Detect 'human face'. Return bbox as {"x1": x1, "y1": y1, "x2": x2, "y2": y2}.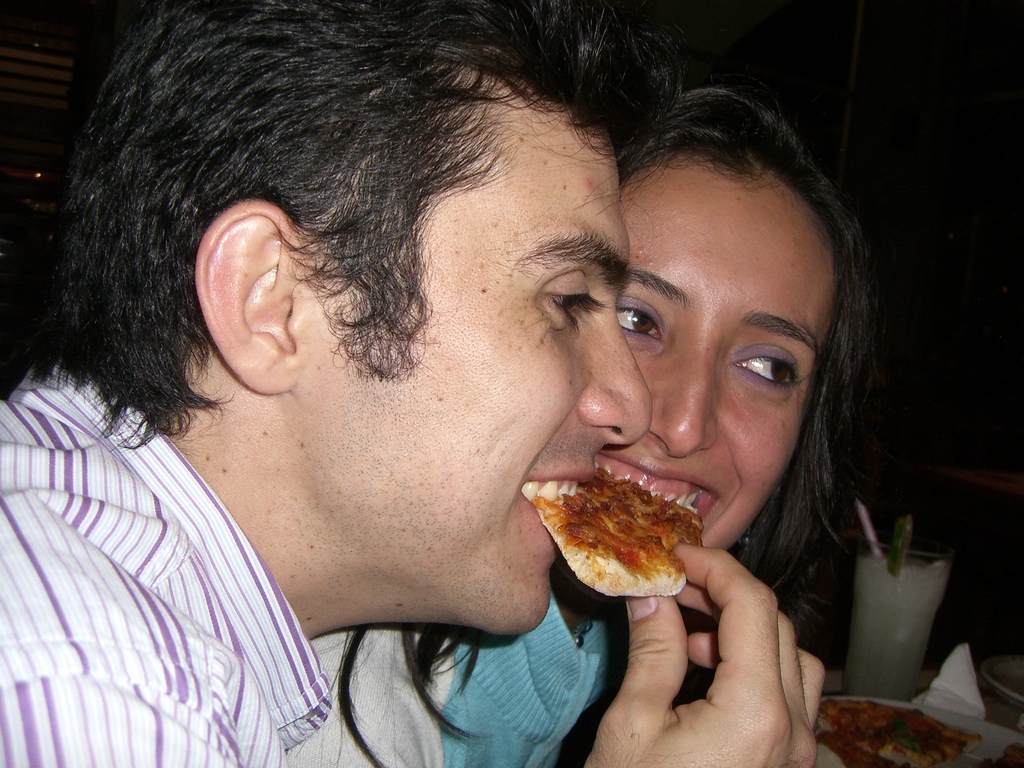
{"x1": 618, "y1": 149, "x2": 846, "y2": 550}.
